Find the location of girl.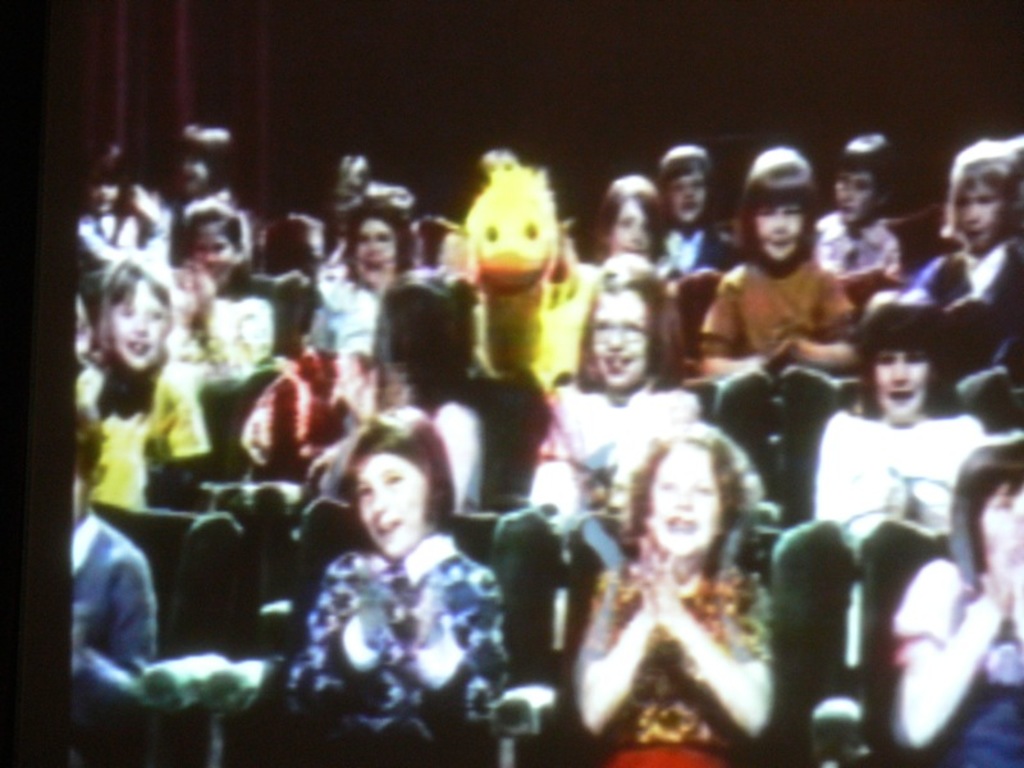
Location: Rect(76, 143, 138, 264).
